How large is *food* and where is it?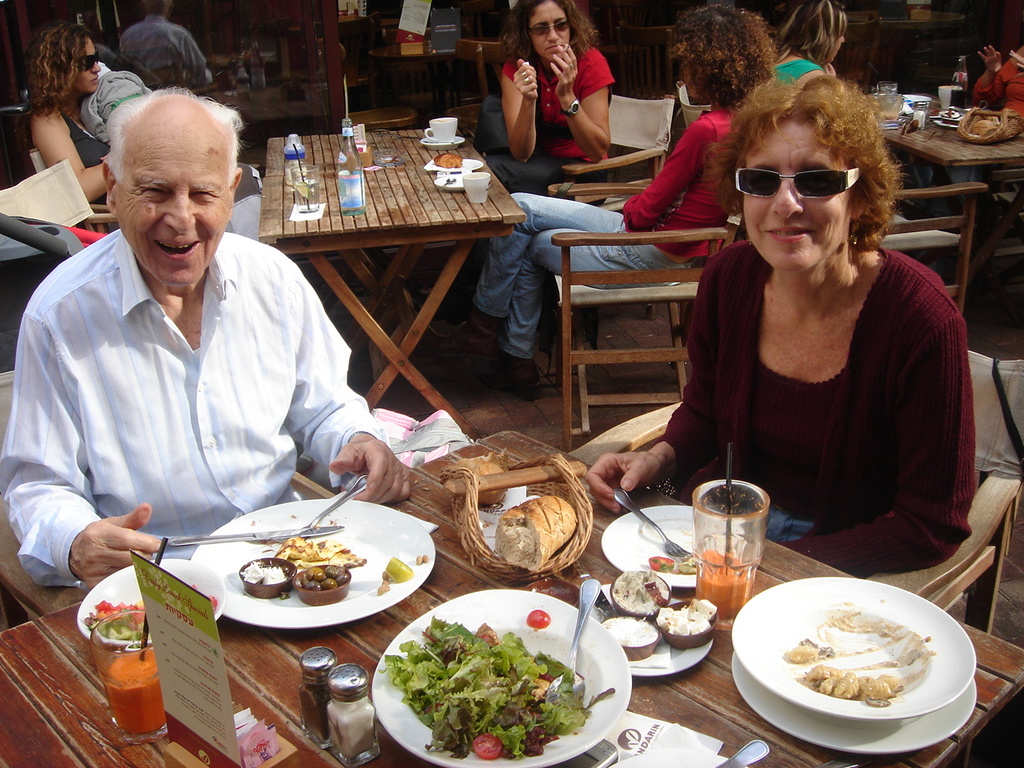
Bounding box: x1=913, y1=108, x2=928, y2=130.
